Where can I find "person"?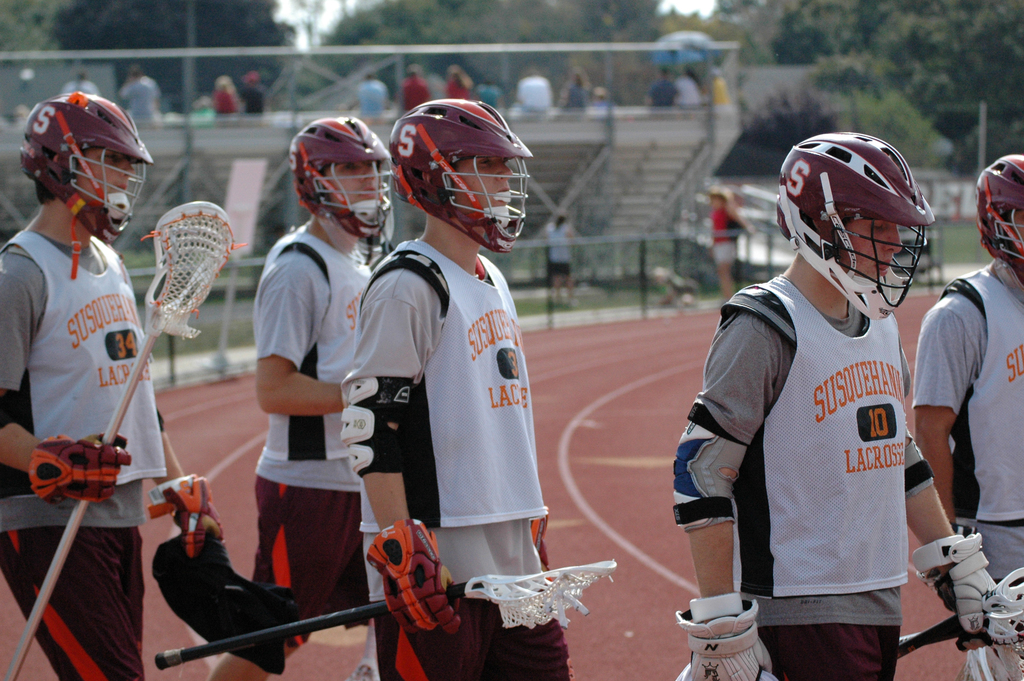
You can find it at bbox=[202, 112, 396, 680].
